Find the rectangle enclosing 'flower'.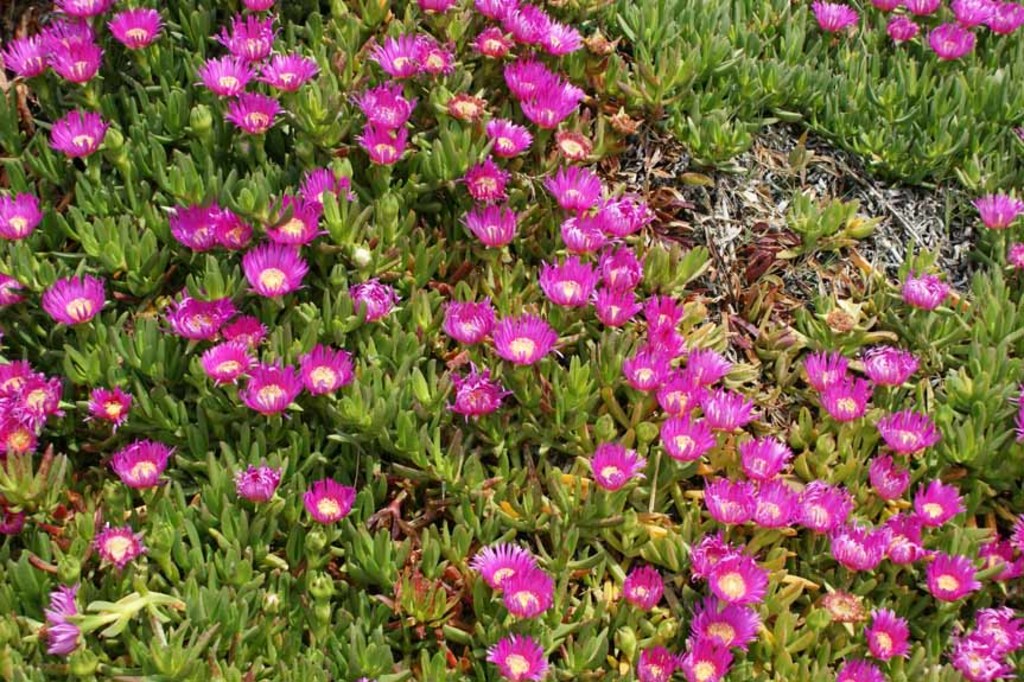
box=[975, 603, 1010, 656].
